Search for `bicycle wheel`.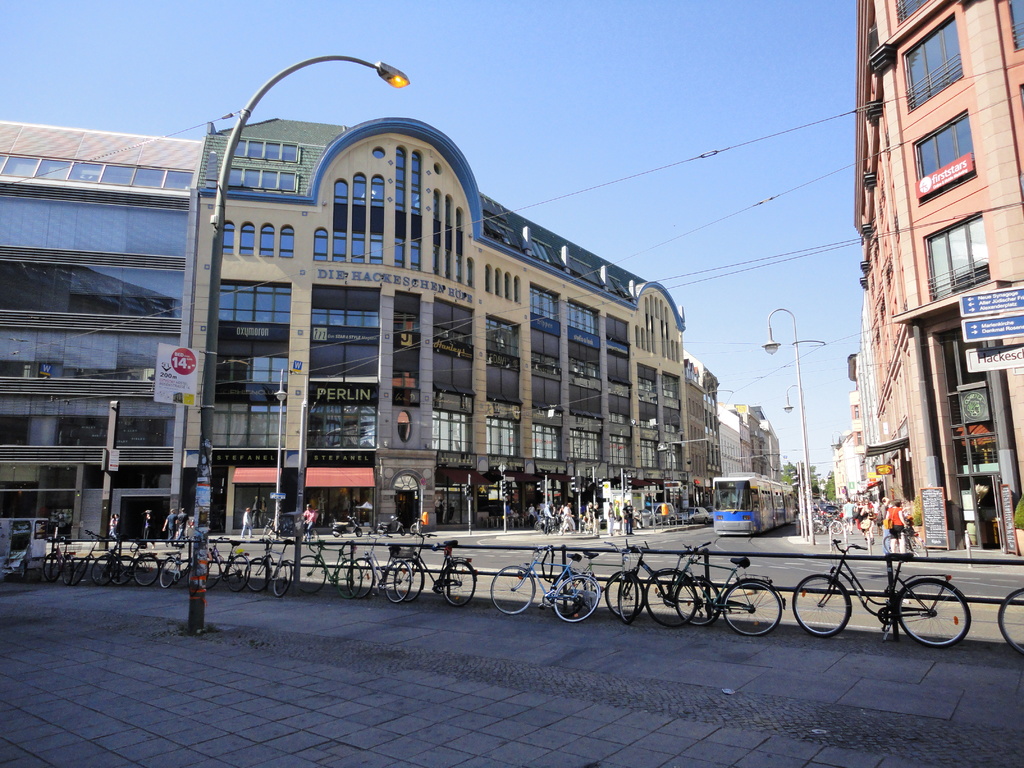
Found at detection(792, 569, 855, 636).
